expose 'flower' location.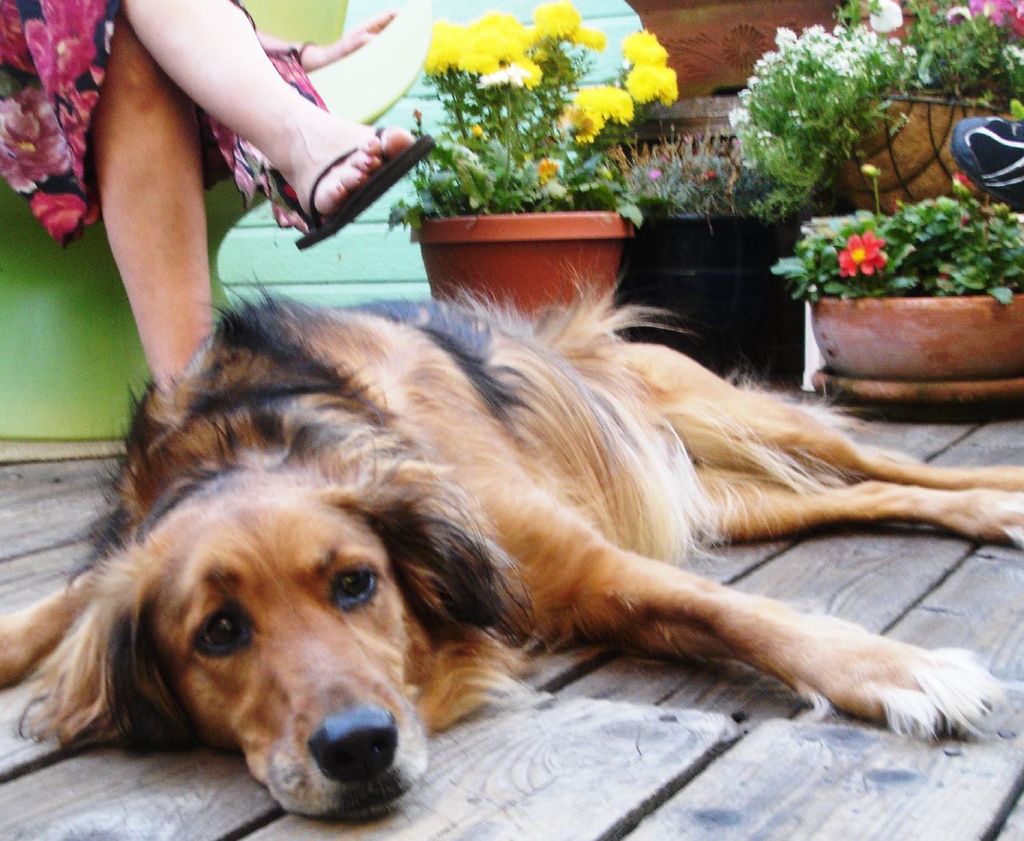
Exposed at rect(36, 0, 96, 98).
